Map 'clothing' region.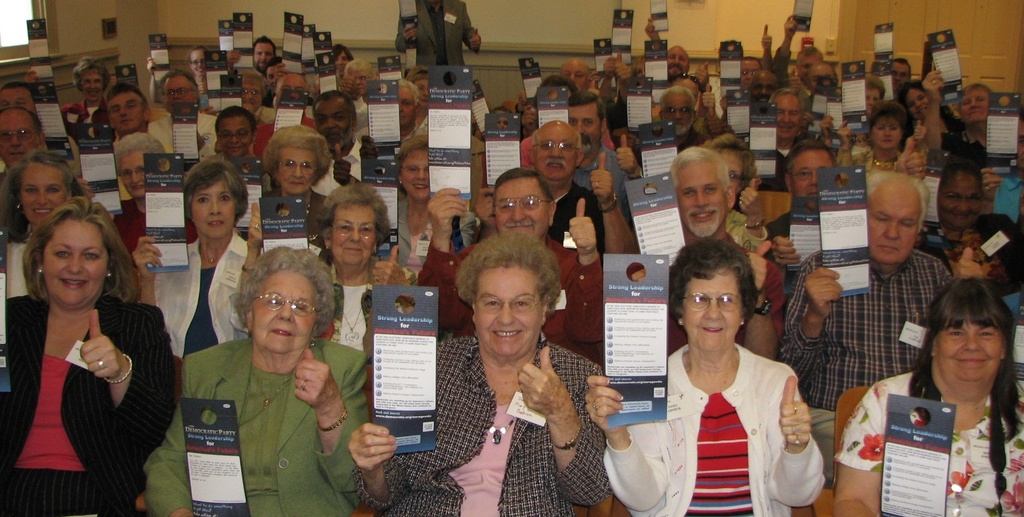
Mapped to detection(544, 176, 610, 264).
